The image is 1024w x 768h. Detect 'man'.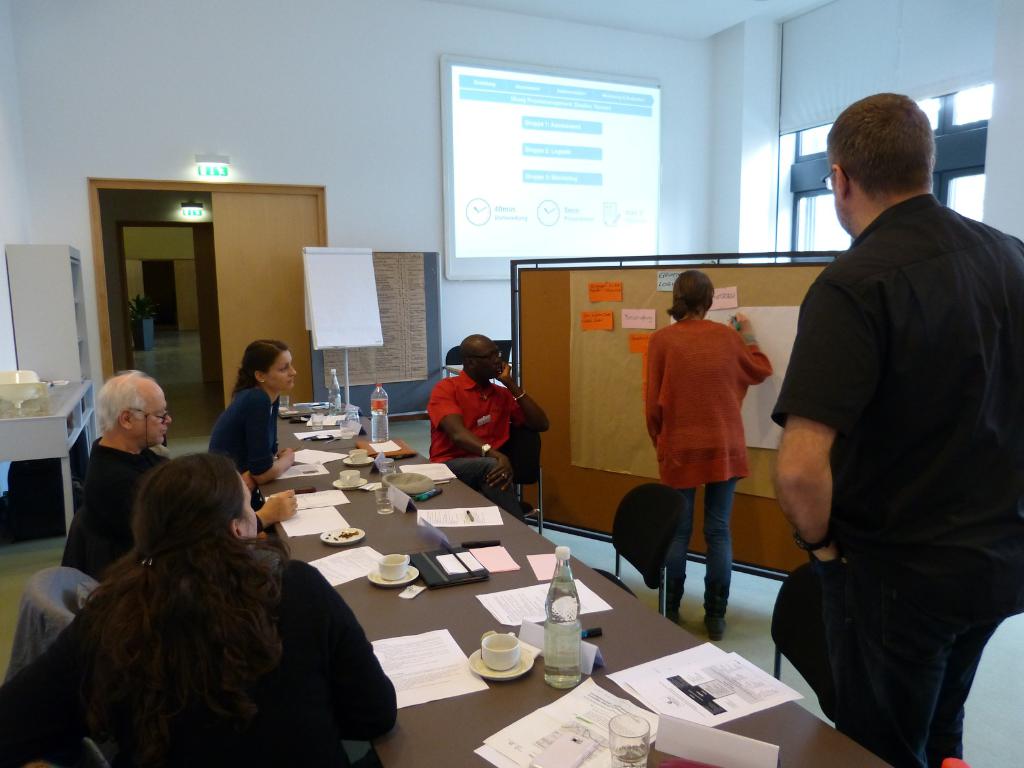
Detection: (423, 331, 551, 526).
